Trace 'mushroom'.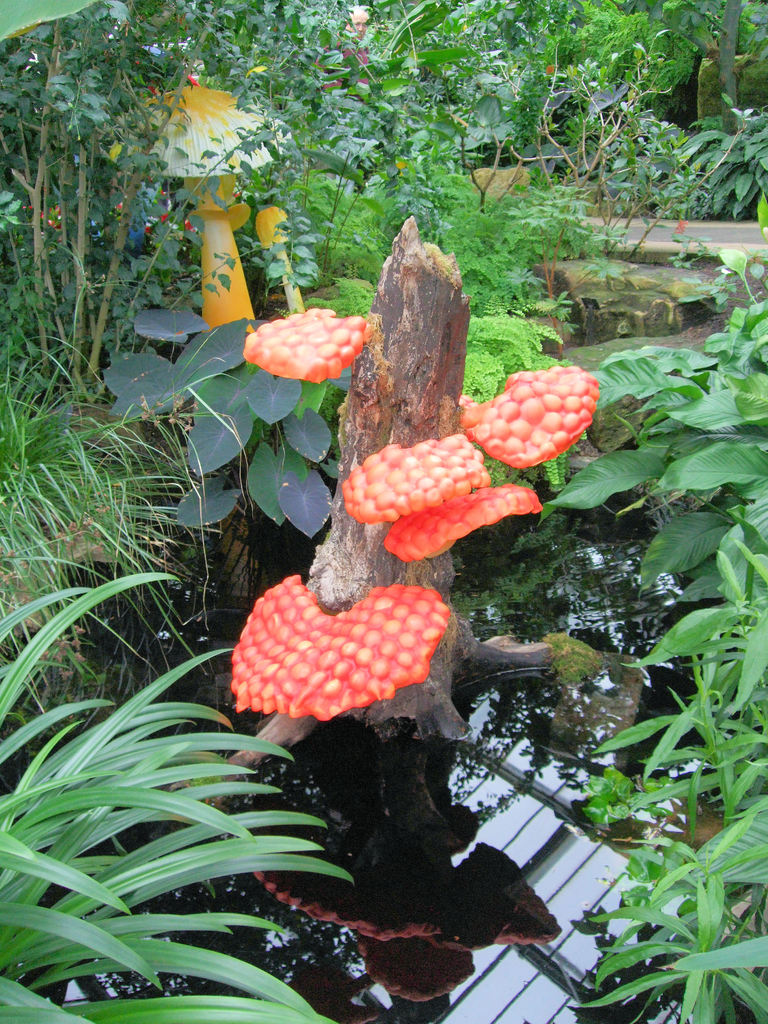
Traced to bbox=[457, 359, 598, 469].
